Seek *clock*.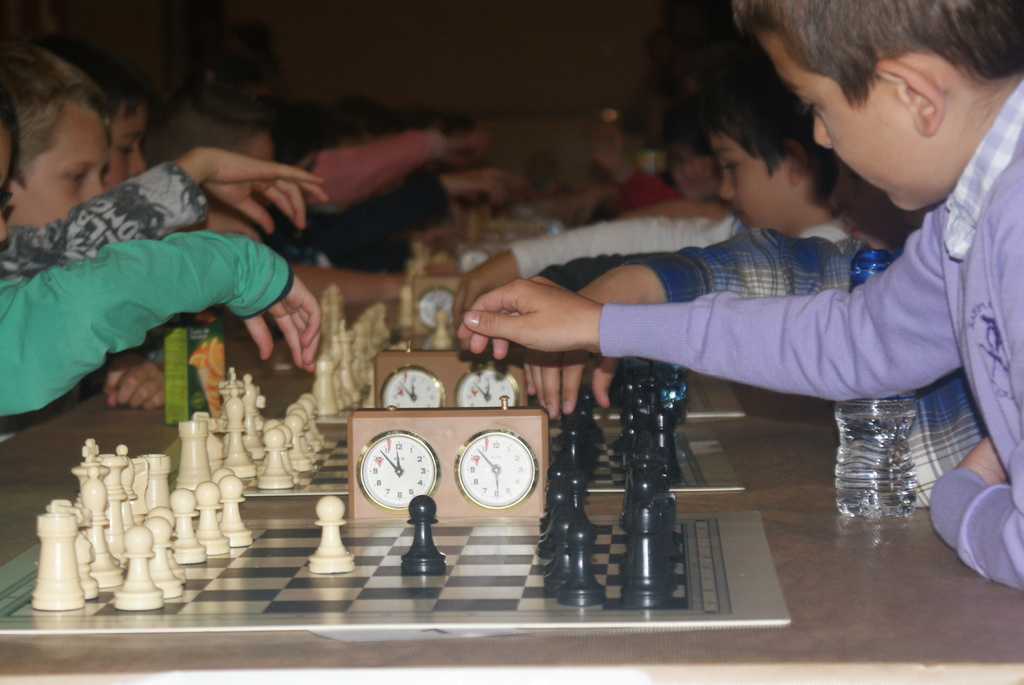
x1=460 y1=434 x2=537 y2=502.
